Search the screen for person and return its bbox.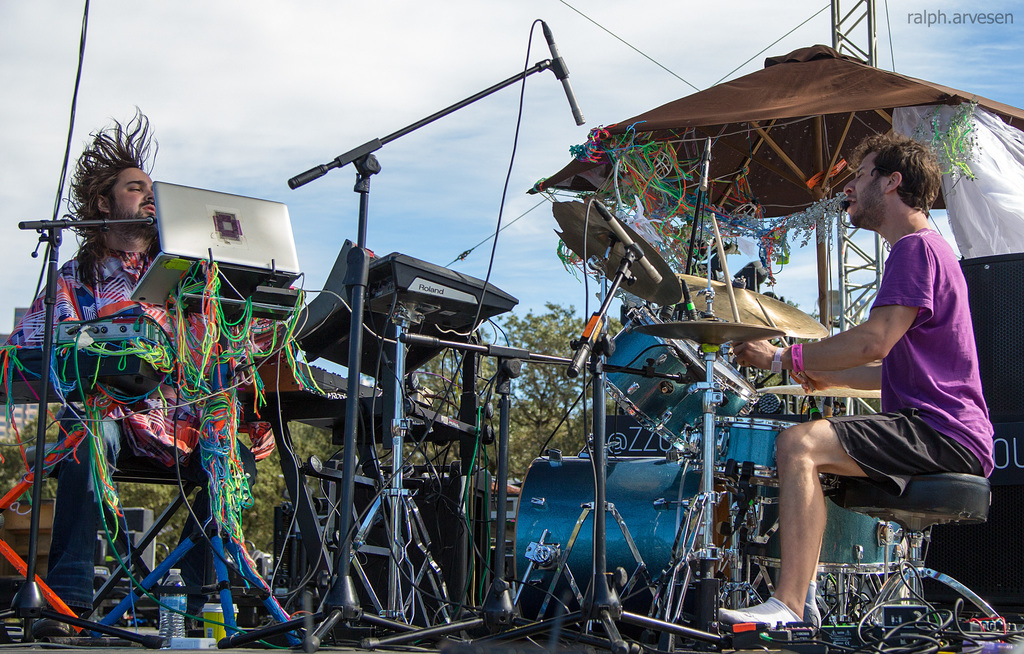
Found: 712 125 1000 621.
